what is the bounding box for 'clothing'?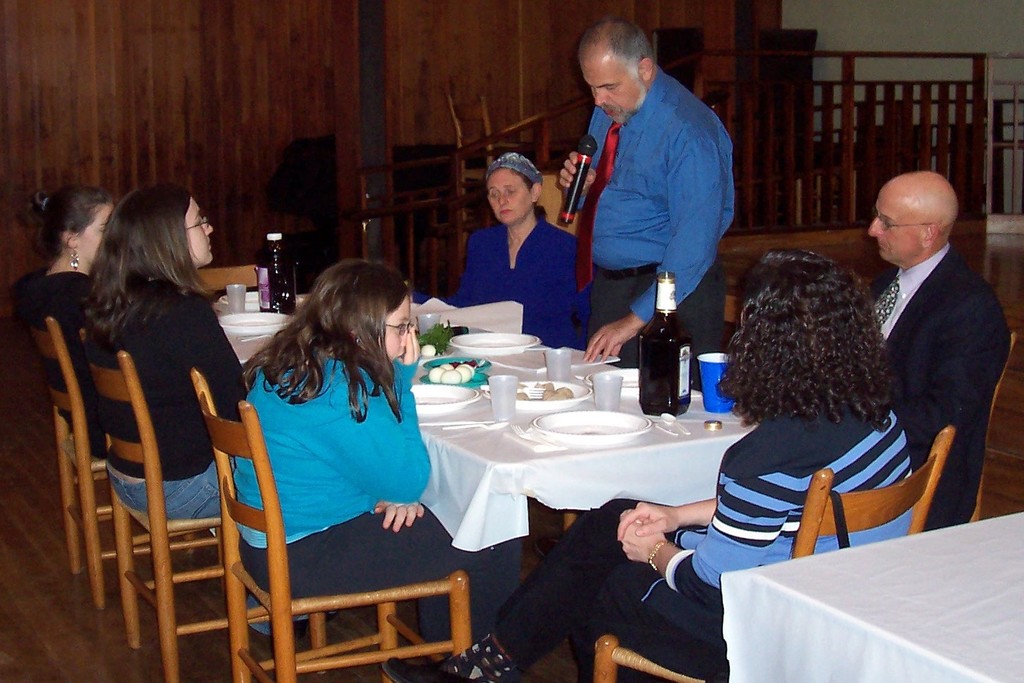
bbox(866, 254, 1011, 532).
